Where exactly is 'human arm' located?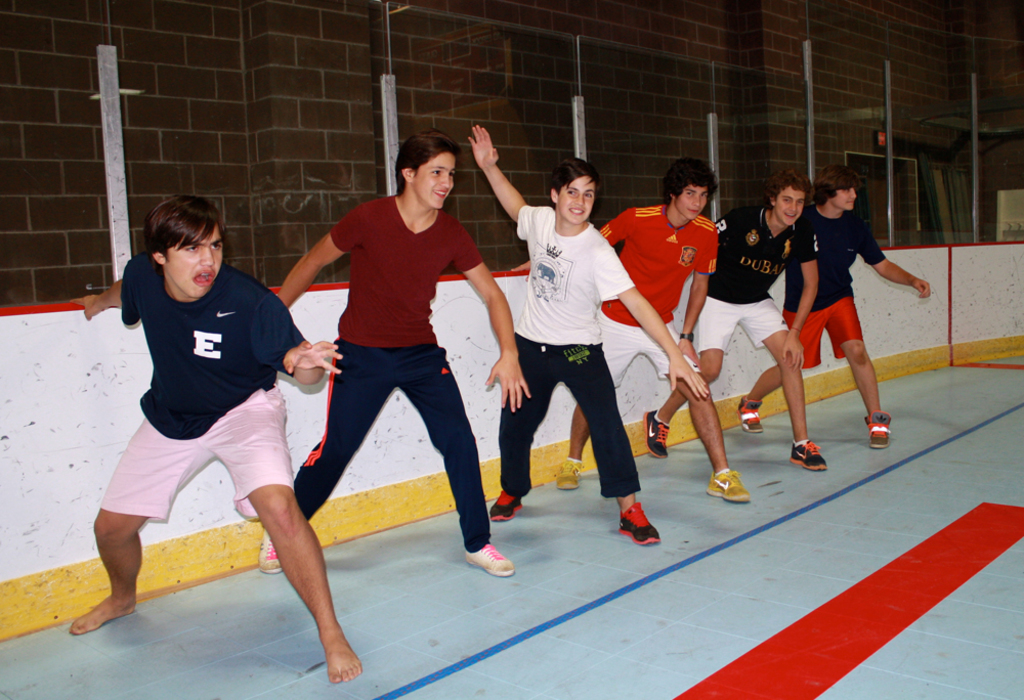
Its bounding box is {"x1": 709, "y1": 205, "x2": 743, "y2": 269}.
